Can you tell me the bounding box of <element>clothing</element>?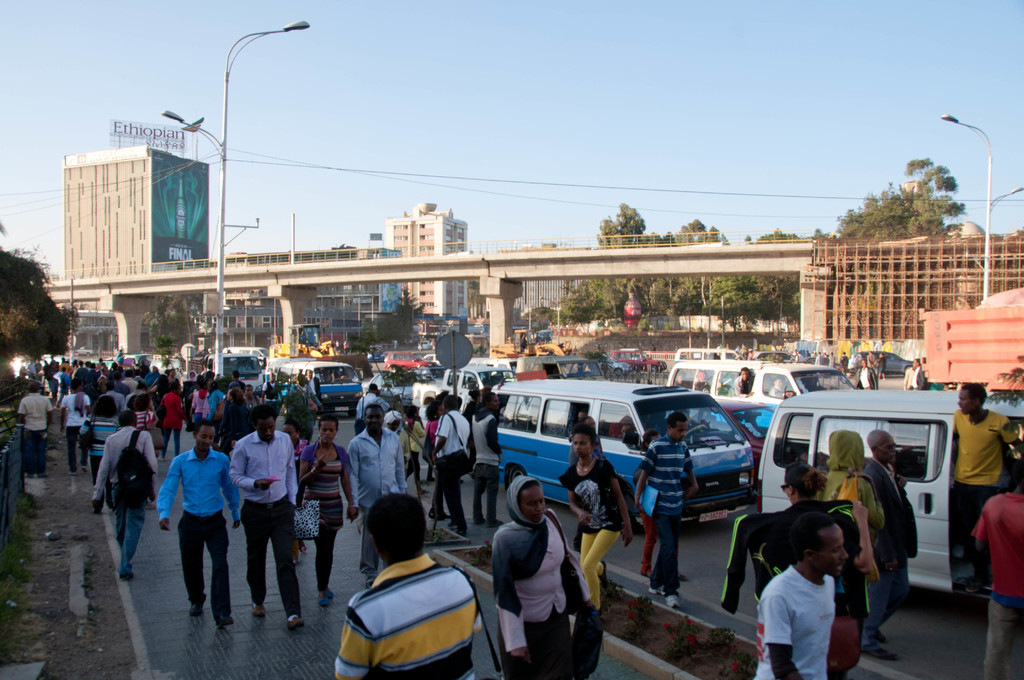
156, 392, 188, 460.
